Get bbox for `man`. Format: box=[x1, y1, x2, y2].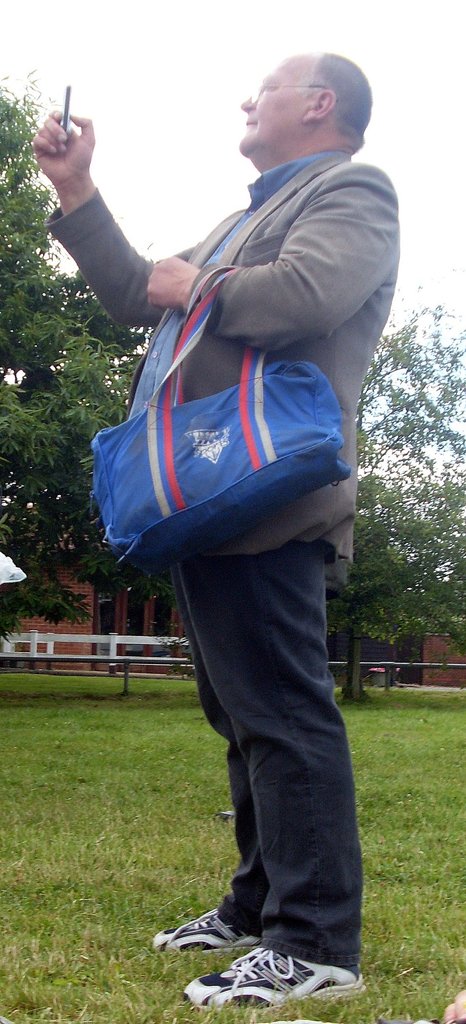
box=[71, 53, 404, 978].
